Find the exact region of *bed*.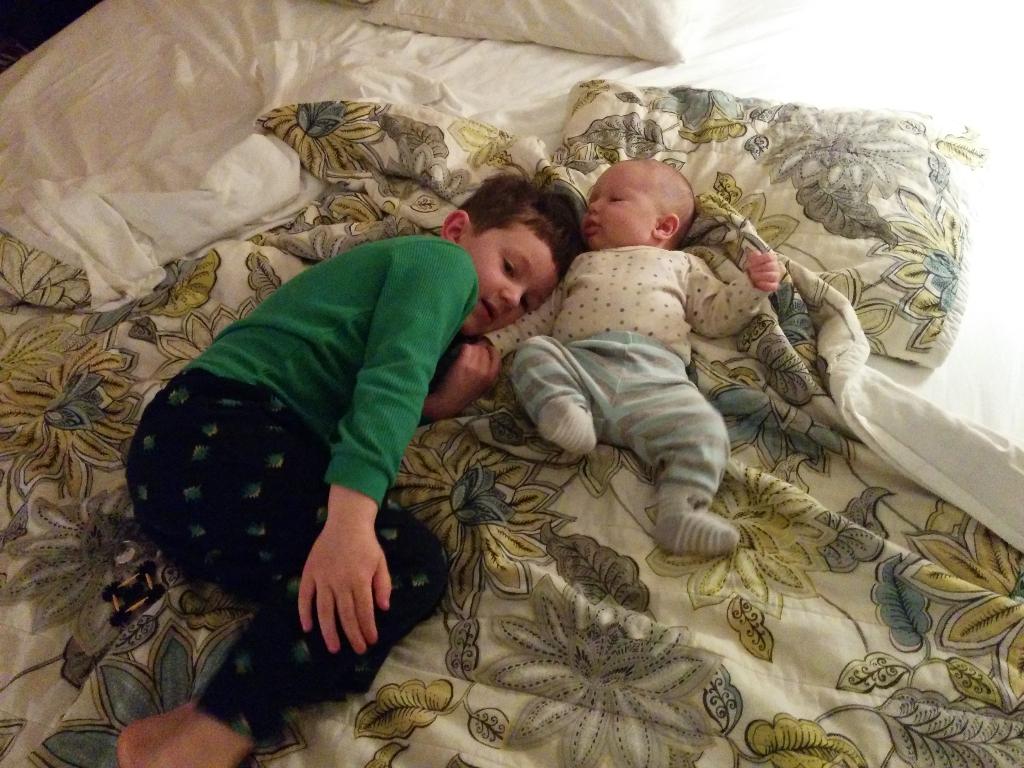
Exact region: (0,0,1023,767).
